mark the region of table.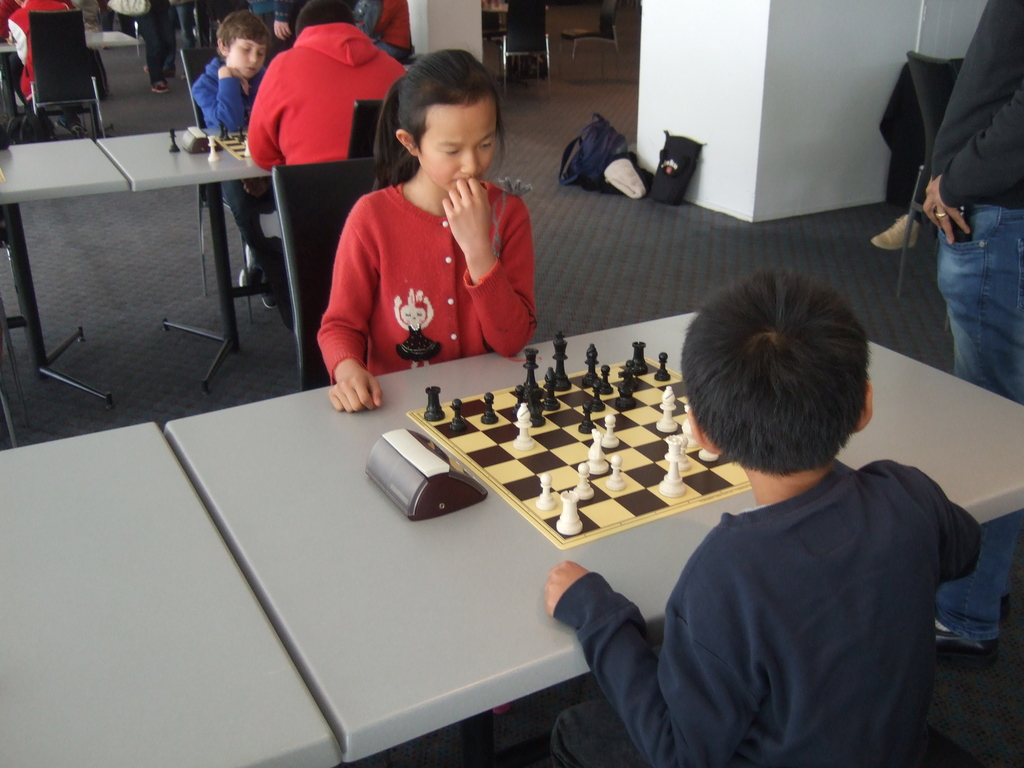
Region: x1=166 y1=309 x2=1023 y2=763.
